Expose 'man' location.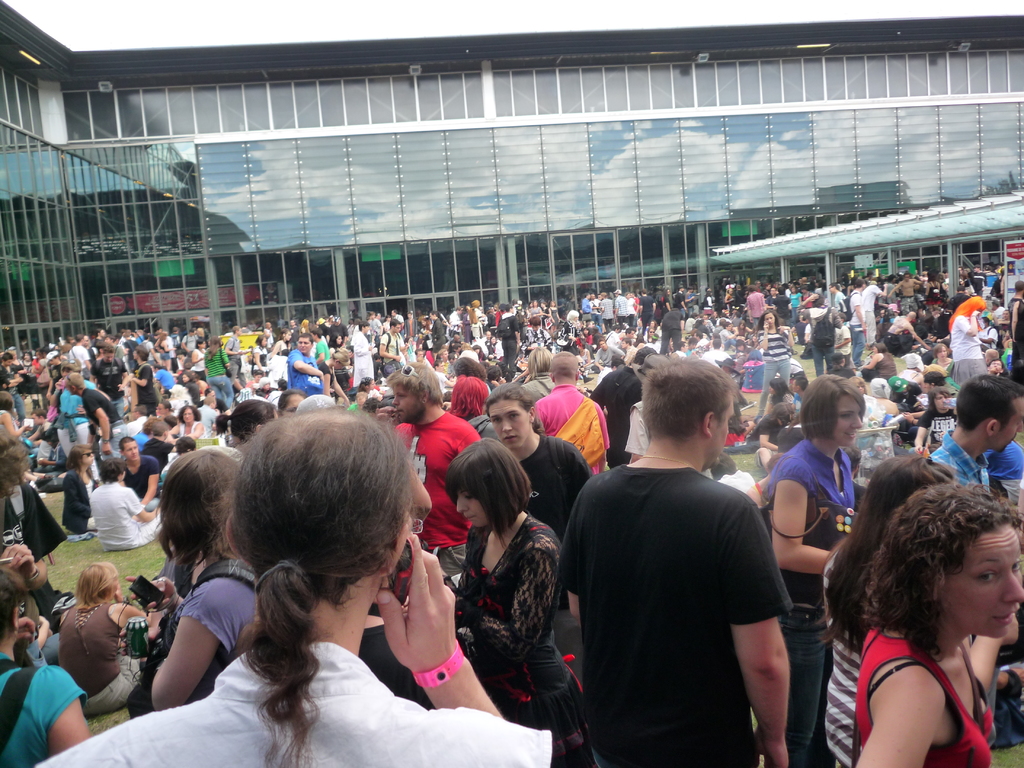
Exposed at <box>637,288,651,313</box>.
